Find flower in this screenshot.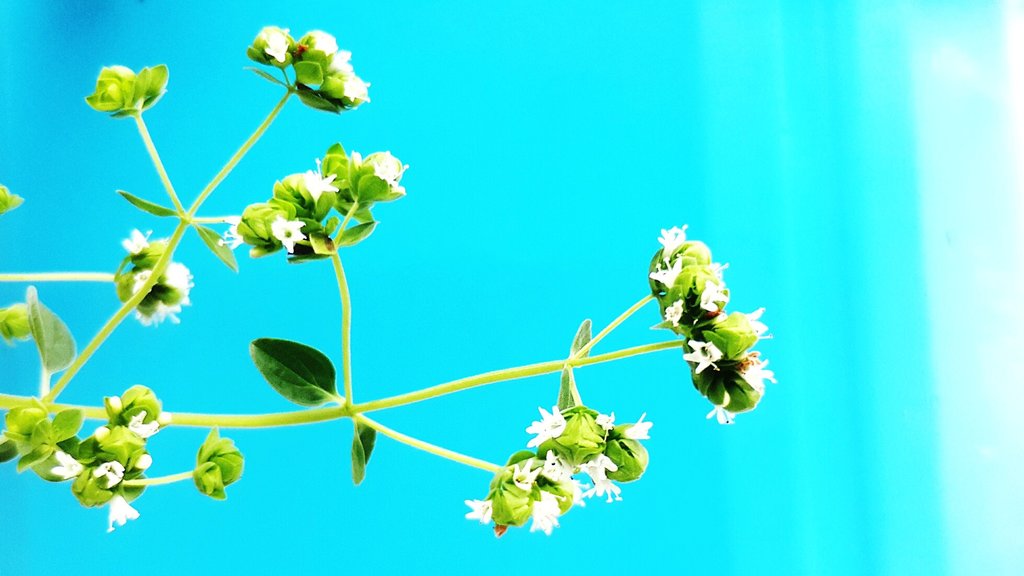
The bounding box for flower is left=612, top=419, right=653, bottom=440.
